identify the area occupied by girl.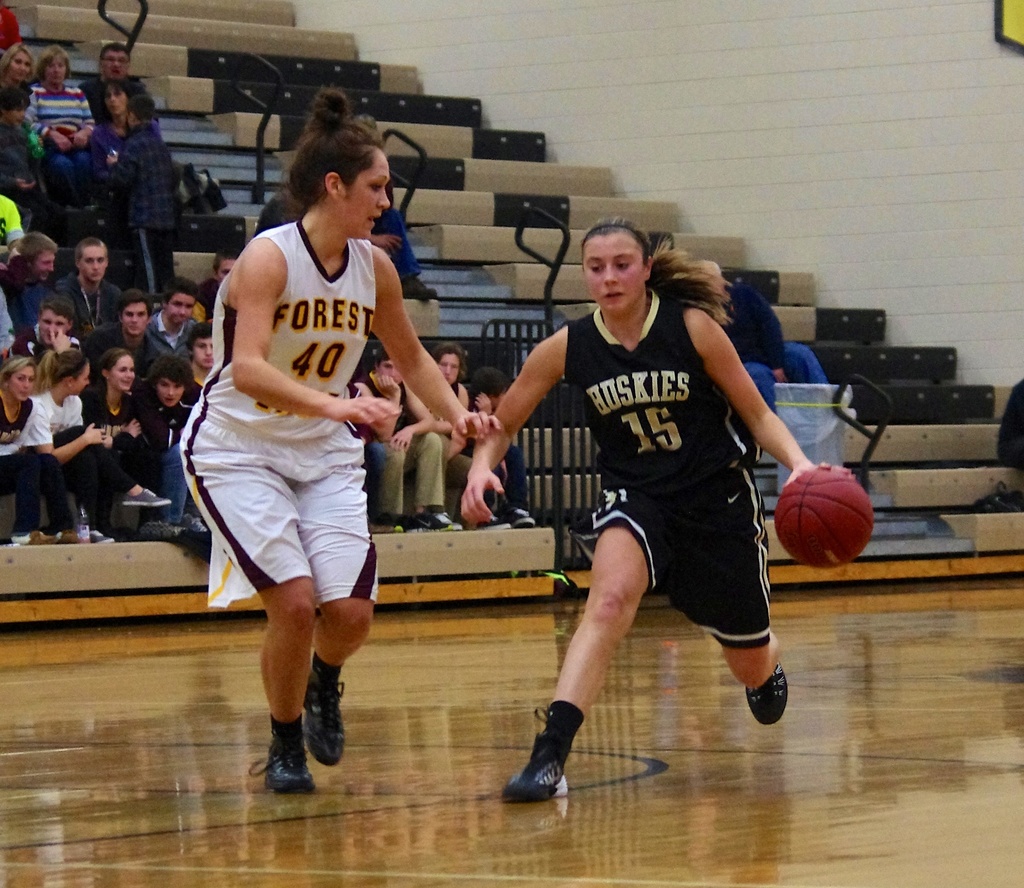
Area: (458, 215, 855, 805).
